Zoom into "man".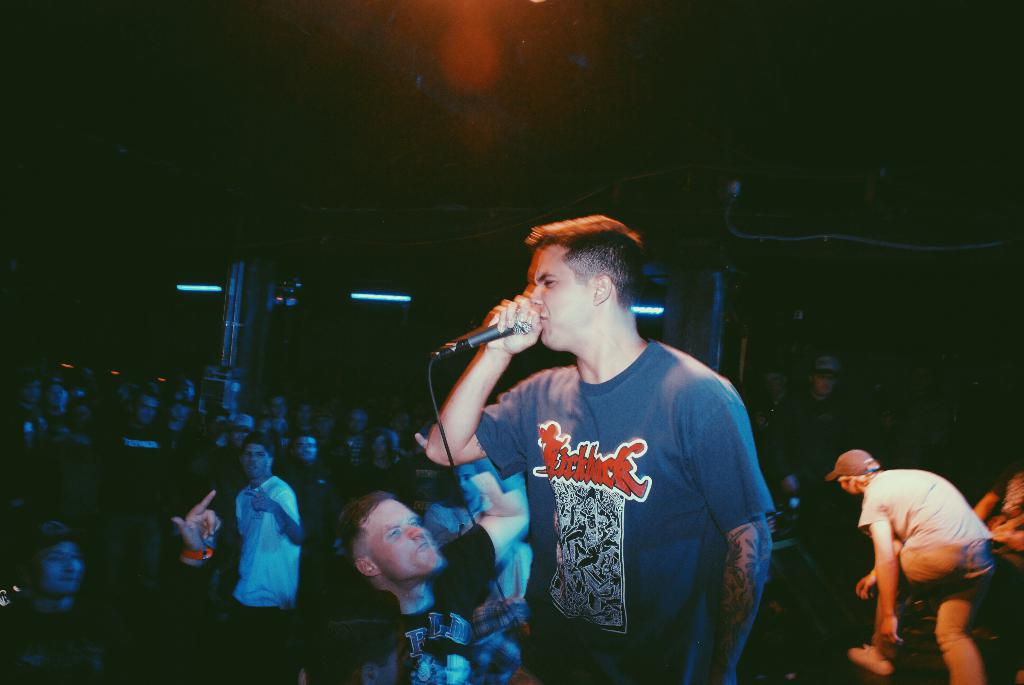
Zoom target: l=786, t=356, r=853, b=593.
